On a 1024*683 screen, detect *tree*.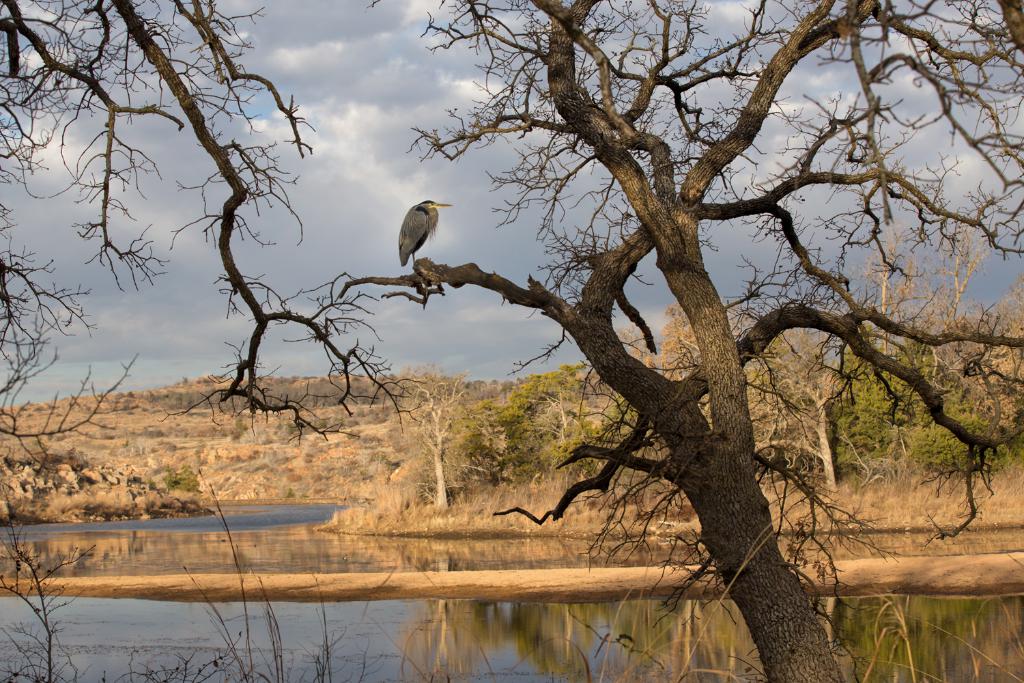
<region>160, 457, 203, 501</region>.
